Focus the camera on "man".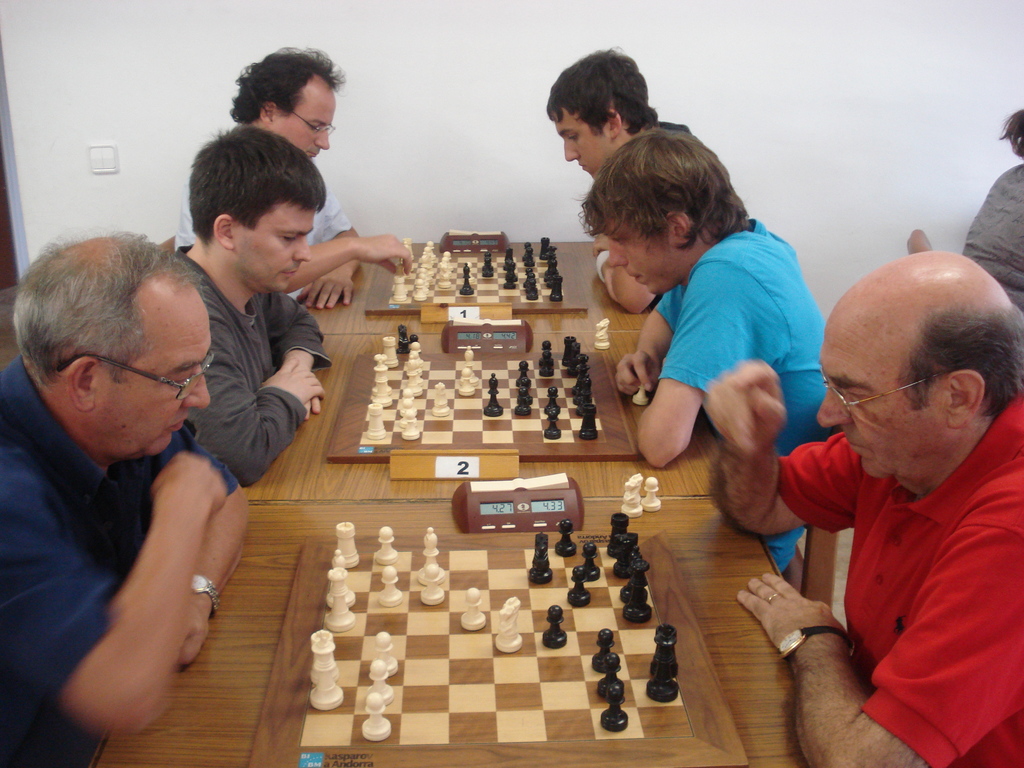
Focus region: bbox(179, 122, 334, 488).
